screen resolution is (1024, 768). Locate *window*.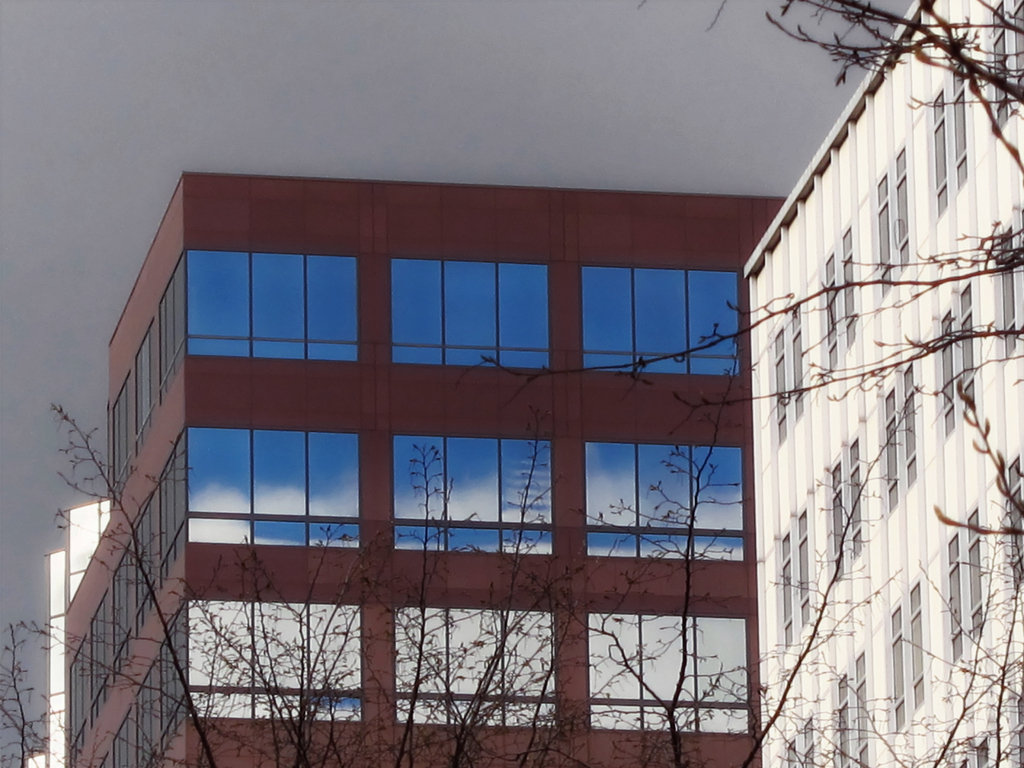
(left=184, top=248, right=250, bottom=360).
